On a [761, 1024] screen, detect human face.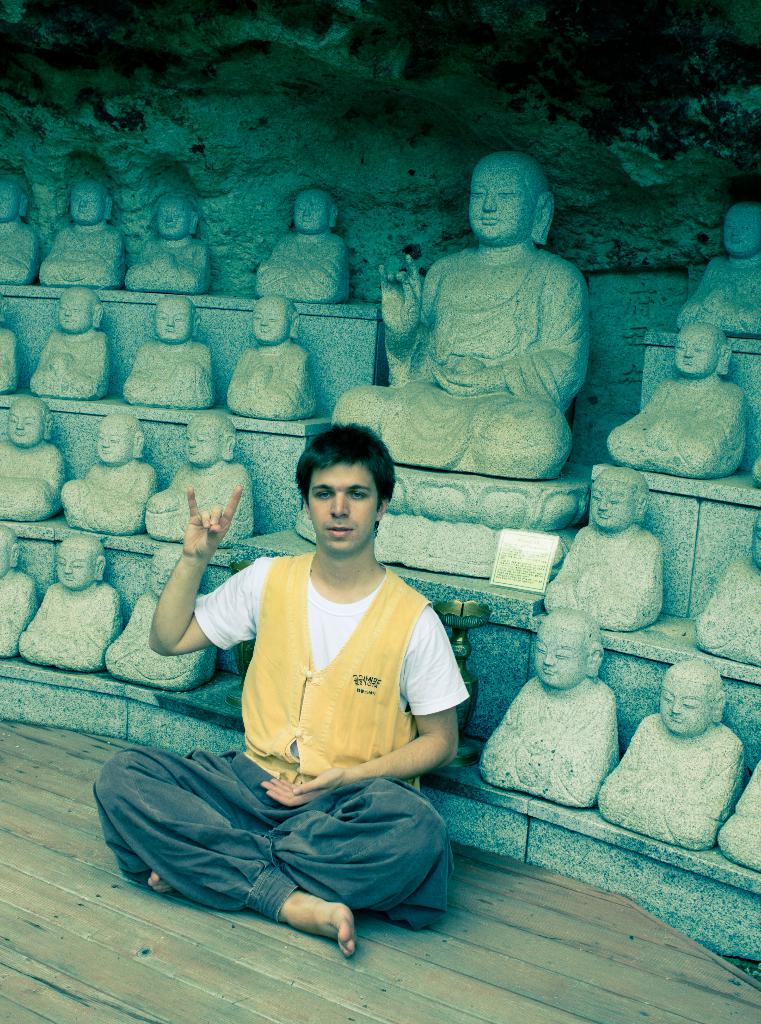
l=659, t=678, r=715, b=730.
